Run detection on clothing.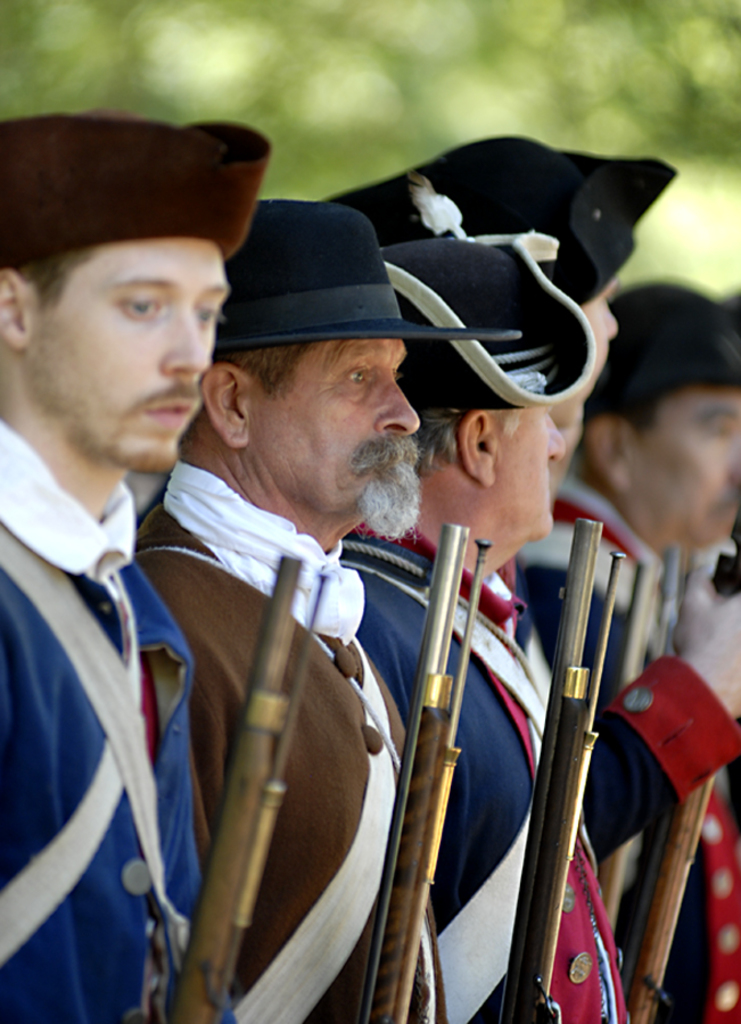
Result: <region>517, 477, 740, 1023</region>.
